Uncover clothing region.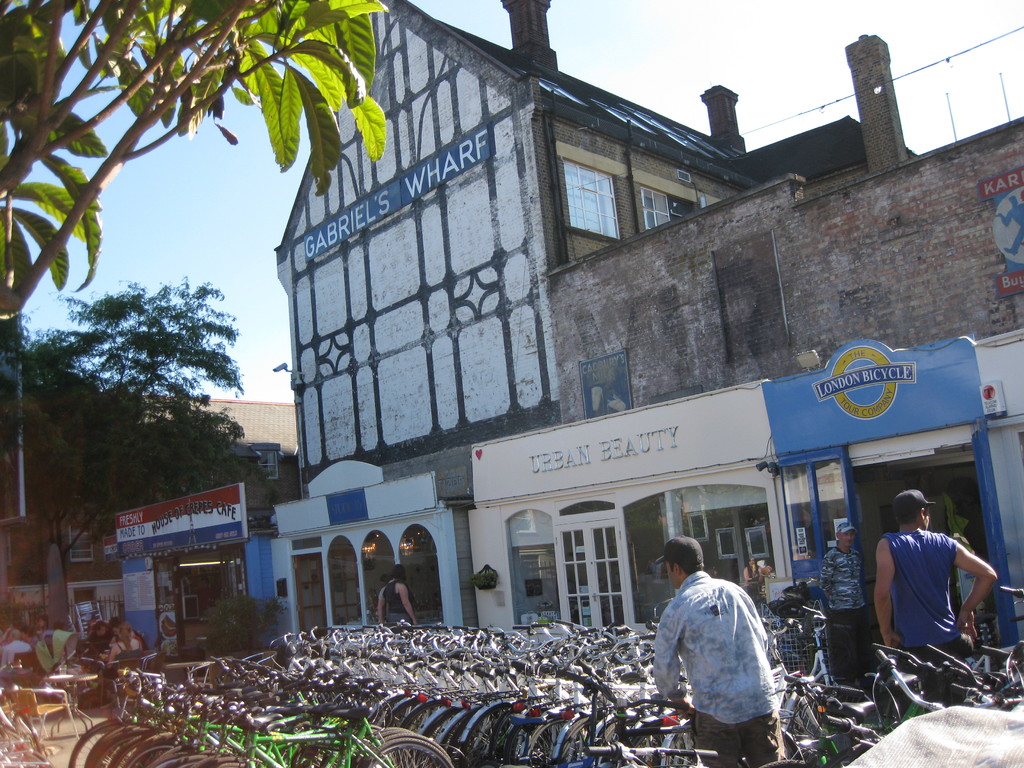
Uncovered: (385, 575, 414, 630).
